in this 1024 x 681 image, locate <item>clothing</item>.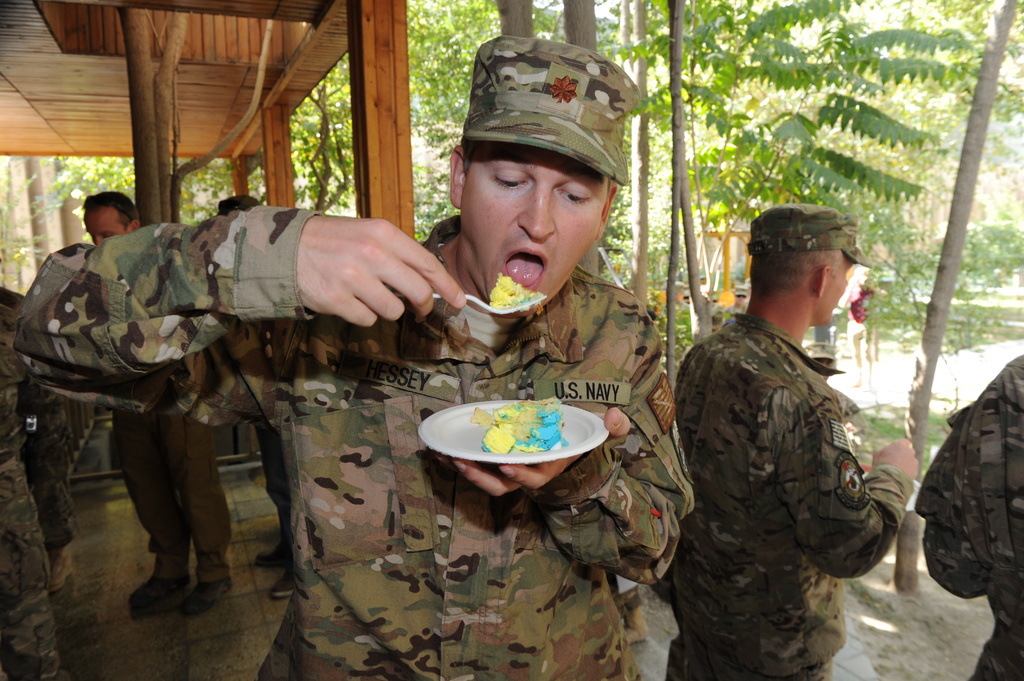
Bounding box: 674,314,916,680.
